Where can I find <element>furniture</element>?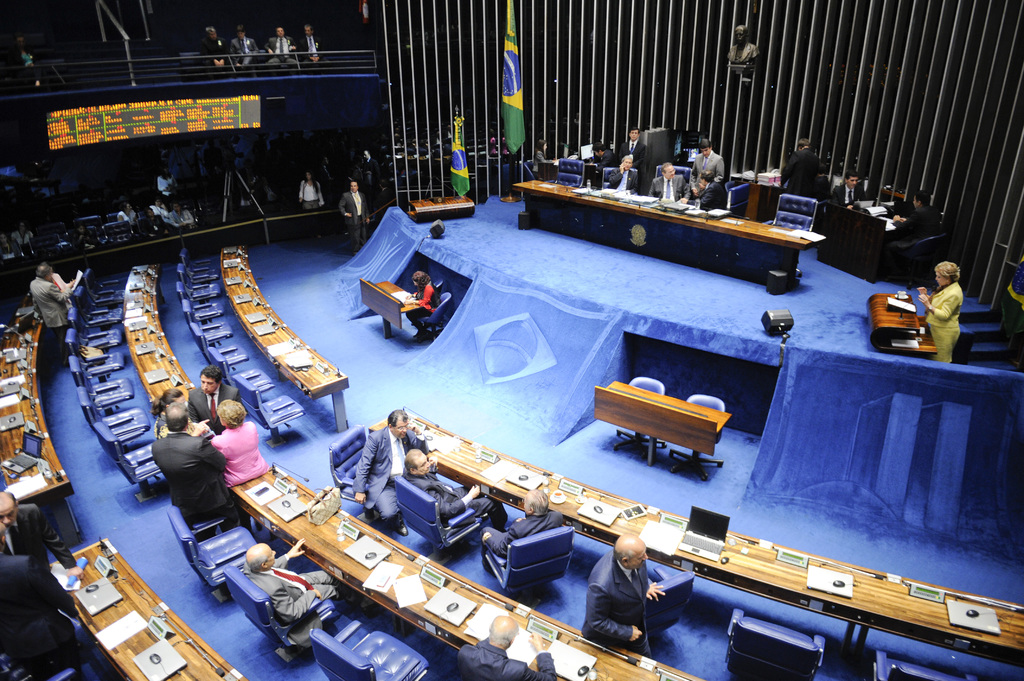
You can find it at locate(613, 374, 667, 456).
